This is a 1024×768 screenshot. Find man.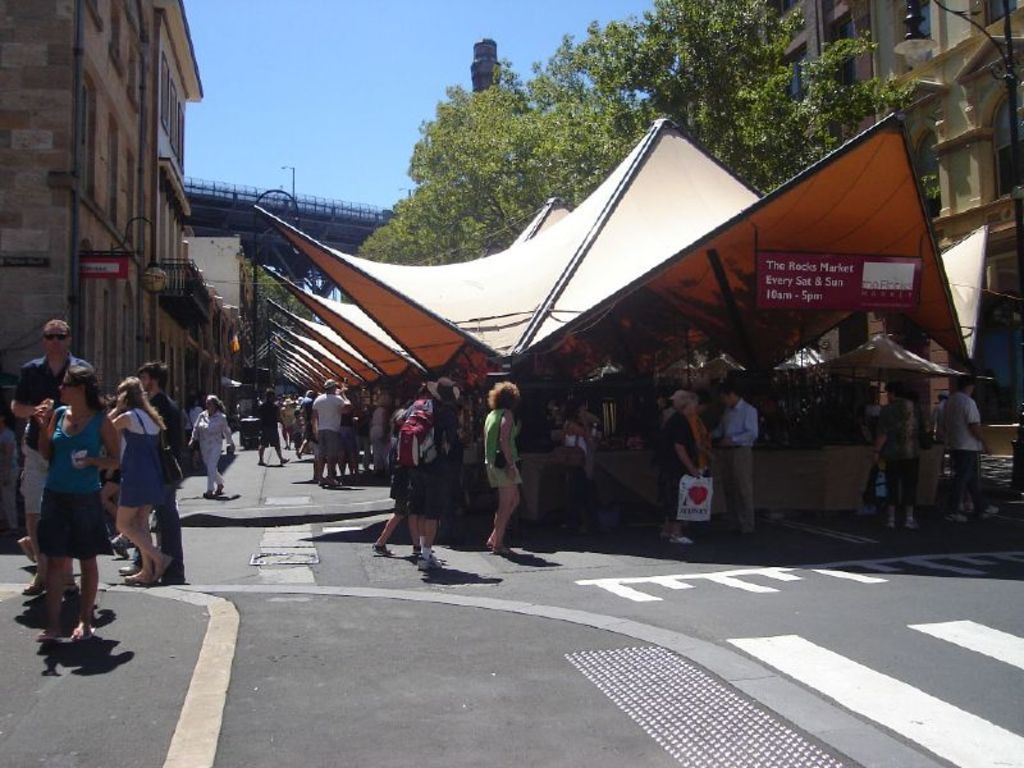
Bounding box: box(256, 390, 291, 467).
